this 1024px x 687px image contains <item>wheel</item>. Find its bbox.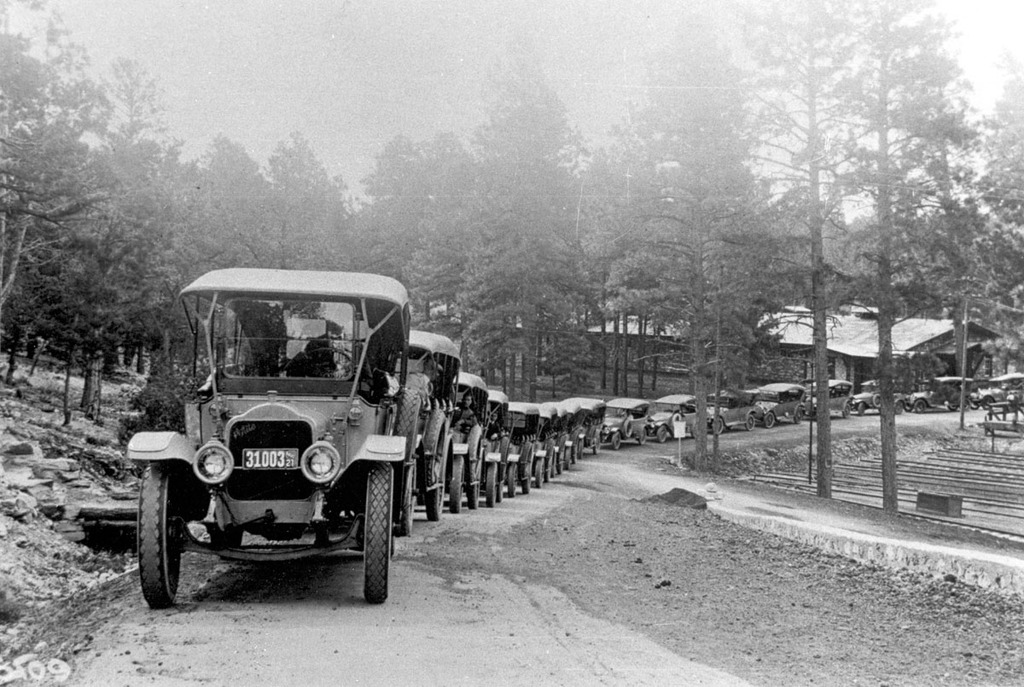
bbox(469, 485, 480, 513).
